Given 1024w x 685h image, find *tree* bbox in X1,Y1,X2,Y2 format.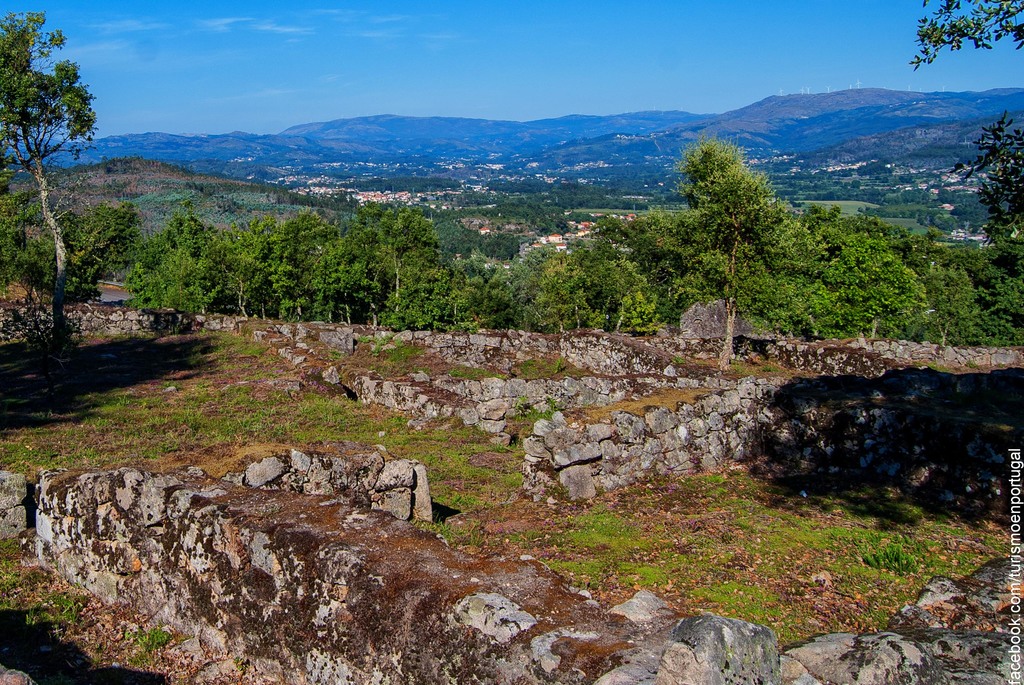
665,120,803,351.
